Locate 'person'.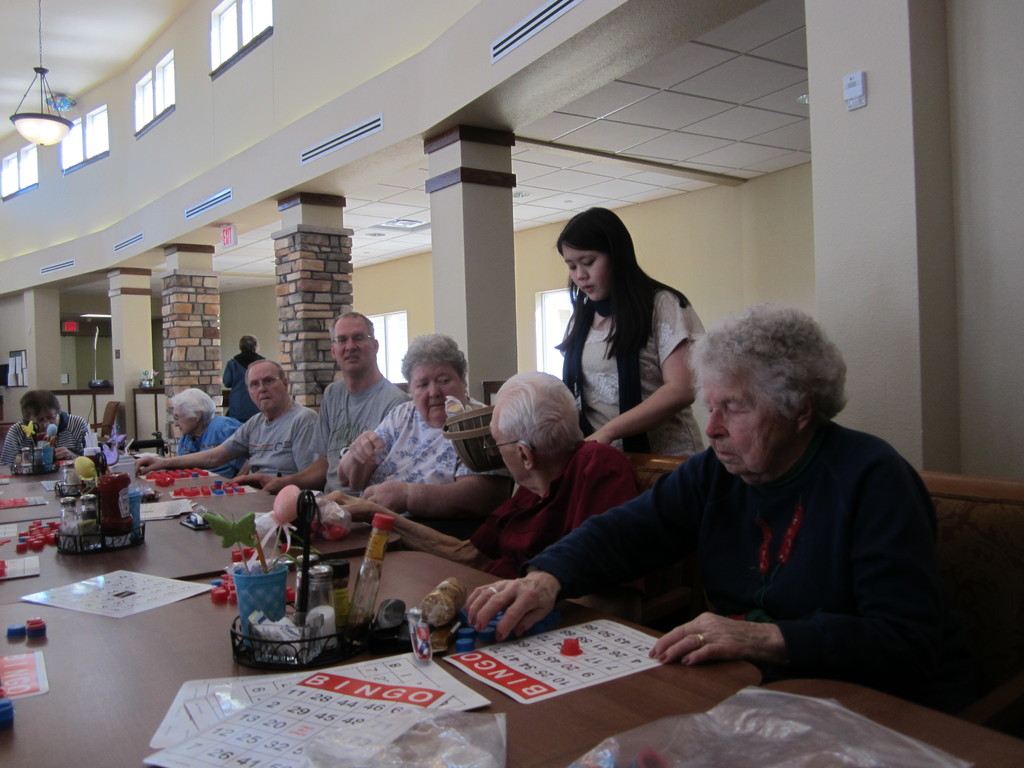
Bounding box: x1=472, y1=371, x2=662, y2=572.
